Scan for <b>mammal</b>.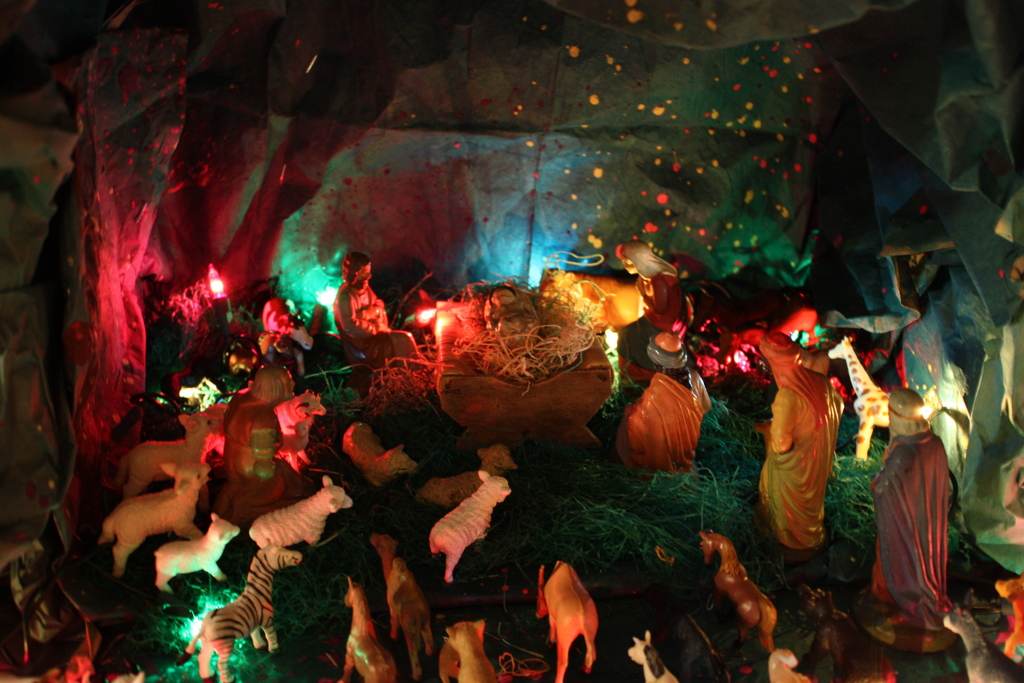
Scan result: {"left": 372, "top": 535, "right": 434, "bottom": 678}.
